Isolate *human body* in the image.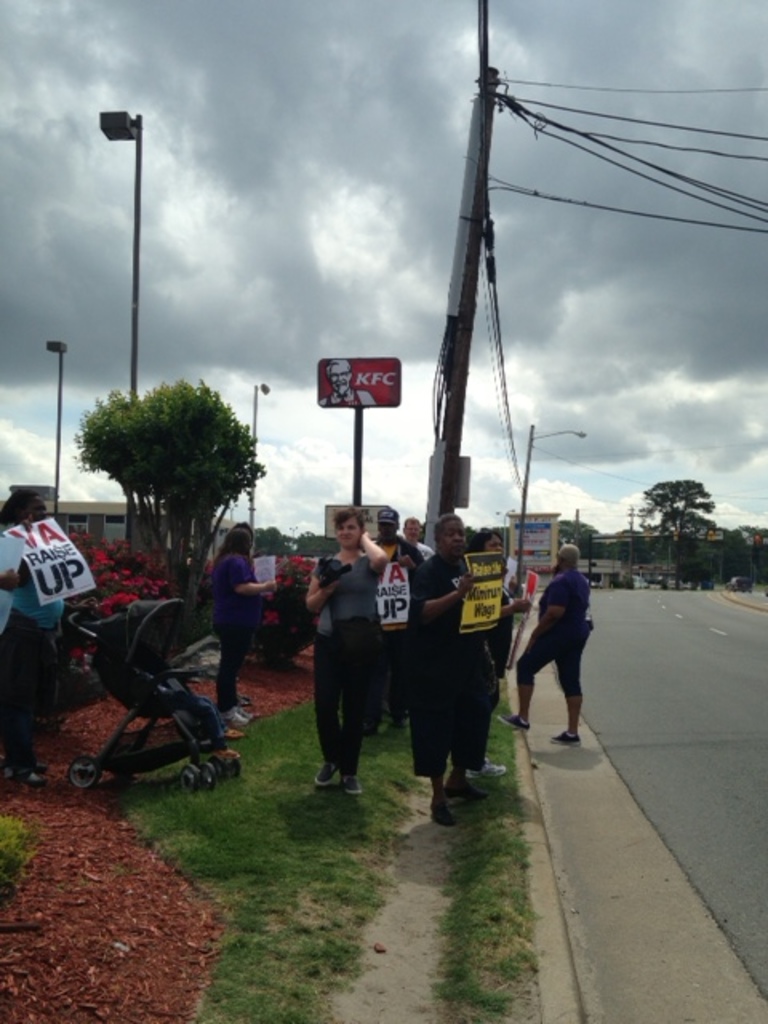
Isolated region: crop(416, 550, 504, 826).
